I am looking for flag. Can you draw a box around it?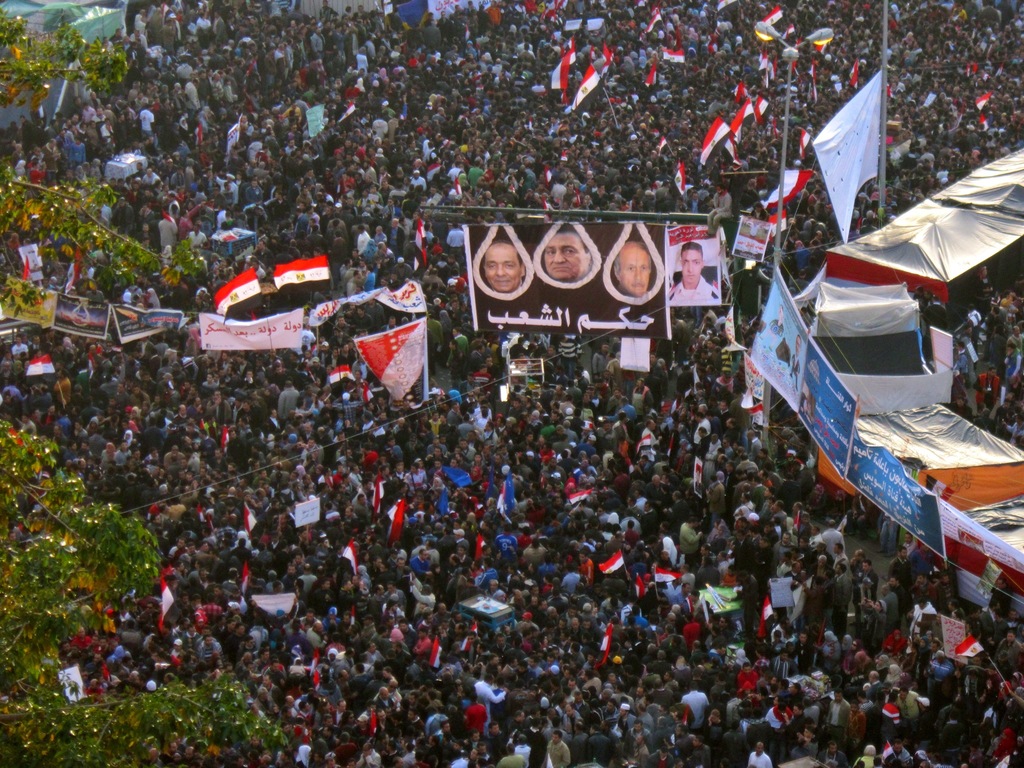
Sure, the bounding box is 704, 585, 741, 614.
